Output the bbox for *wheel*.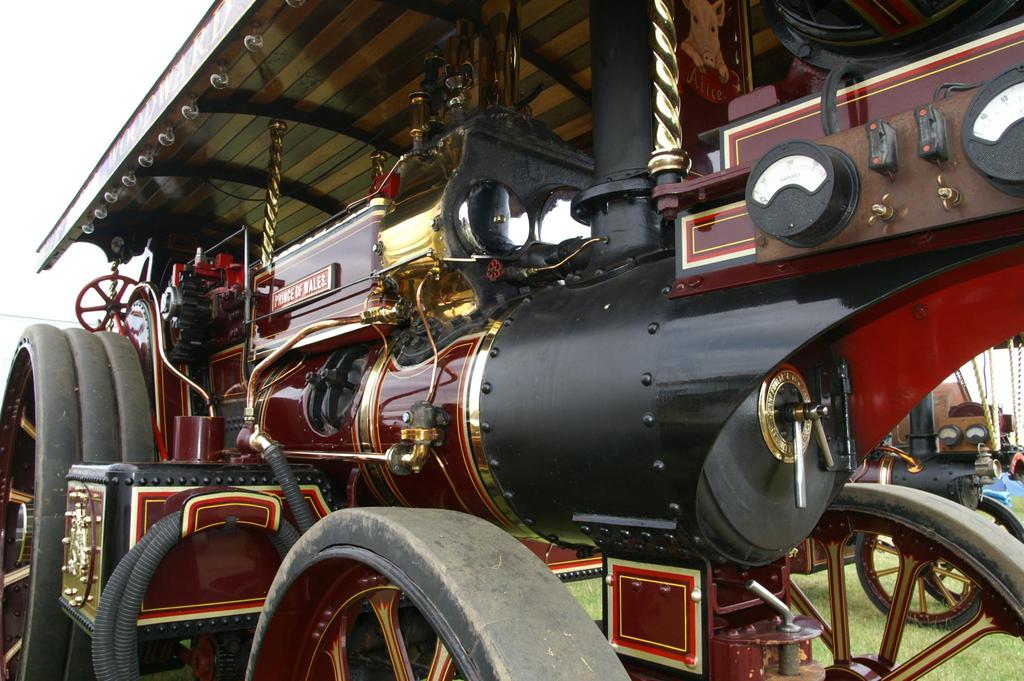
{"left": 0, "top": 324, "right": 155, "bottom": 680}.
